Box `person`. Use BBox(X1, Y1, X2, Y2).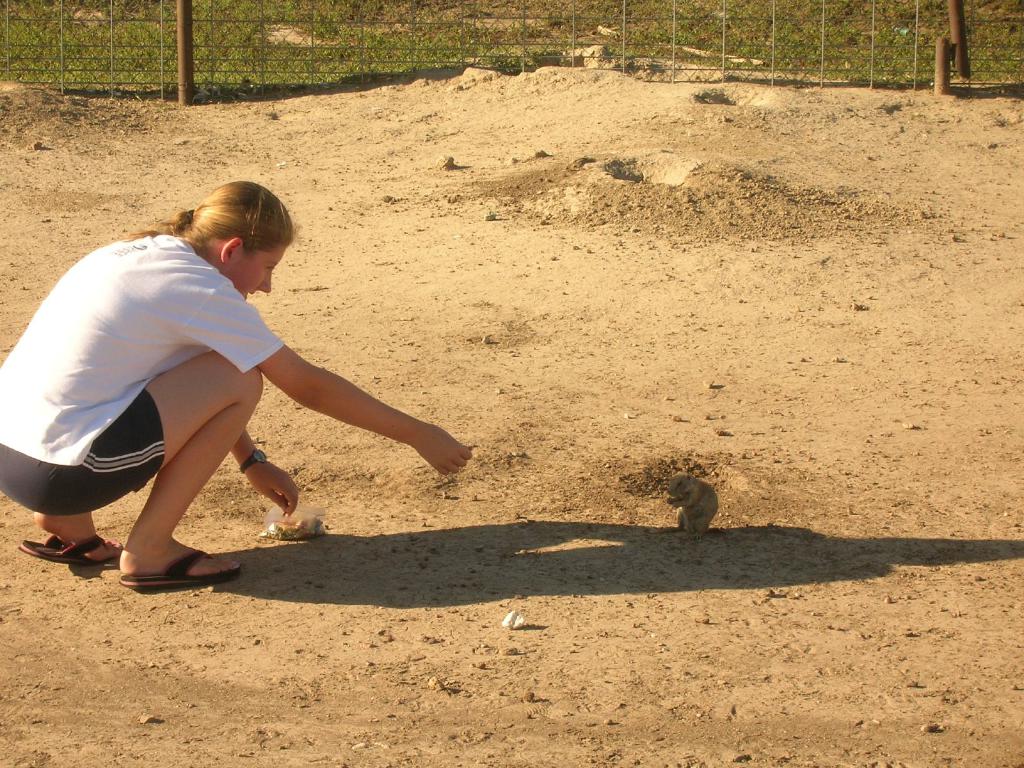
BBox(17, 170, 401, 600).
